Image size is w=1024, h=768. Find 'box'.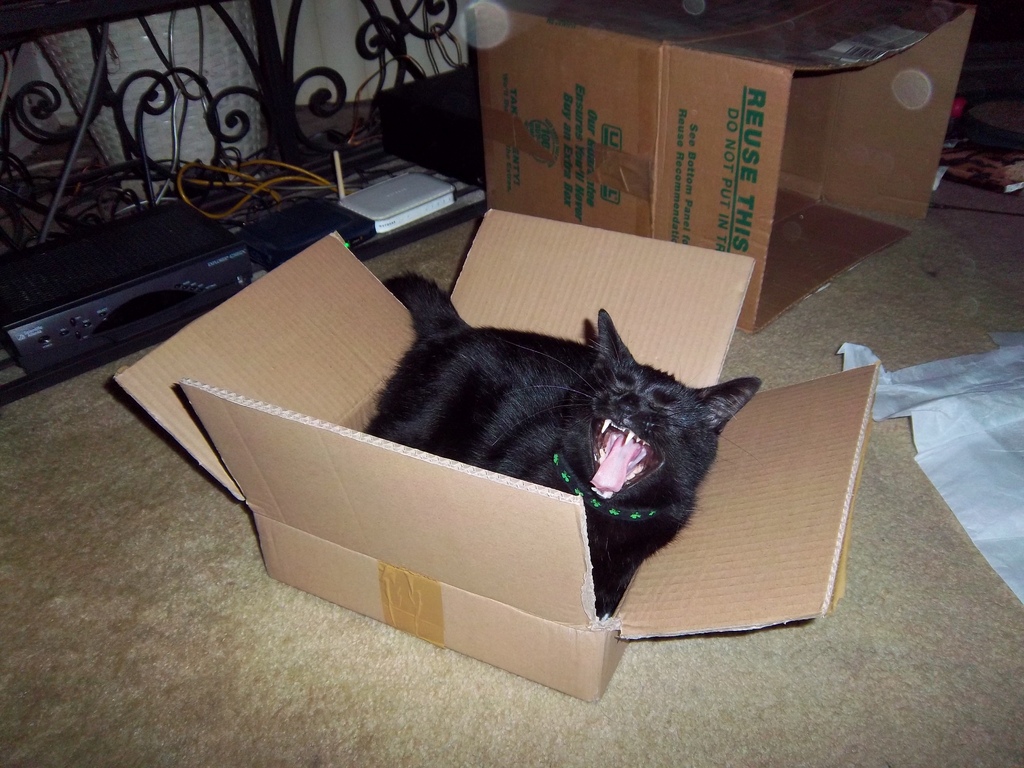
(left=468, top=0, right=986, bottom=339).
